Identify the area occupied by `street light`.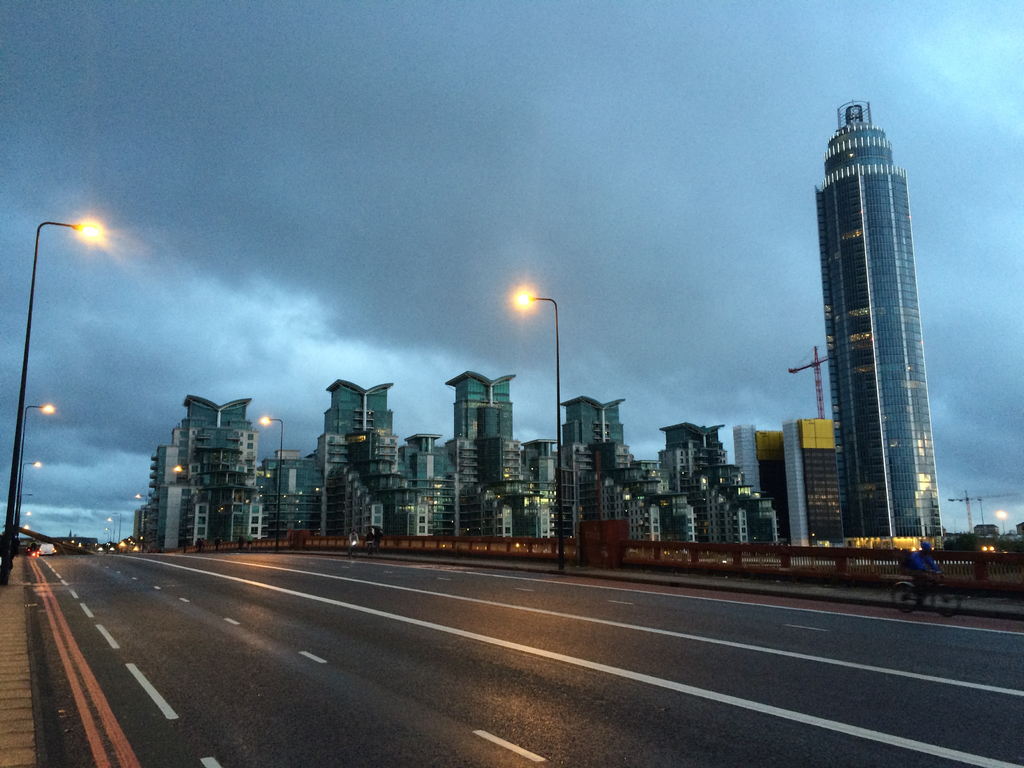
Area: (22,490,34,499).
